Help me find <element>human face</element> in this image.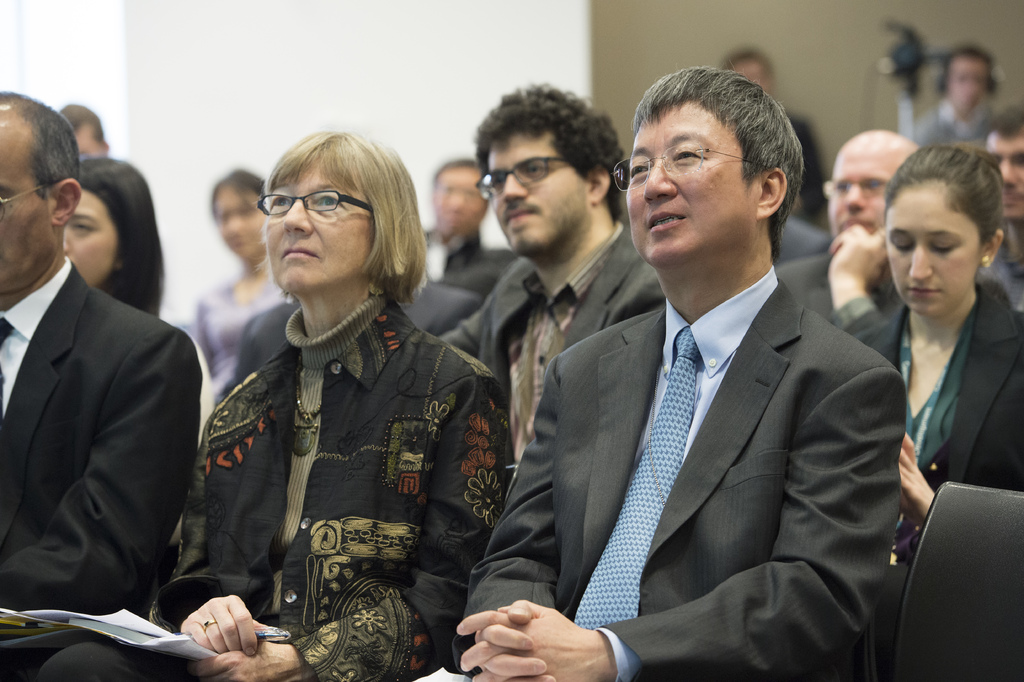
Found it: pyautogui.locateOnScreen(831, 144, 902, 240).
